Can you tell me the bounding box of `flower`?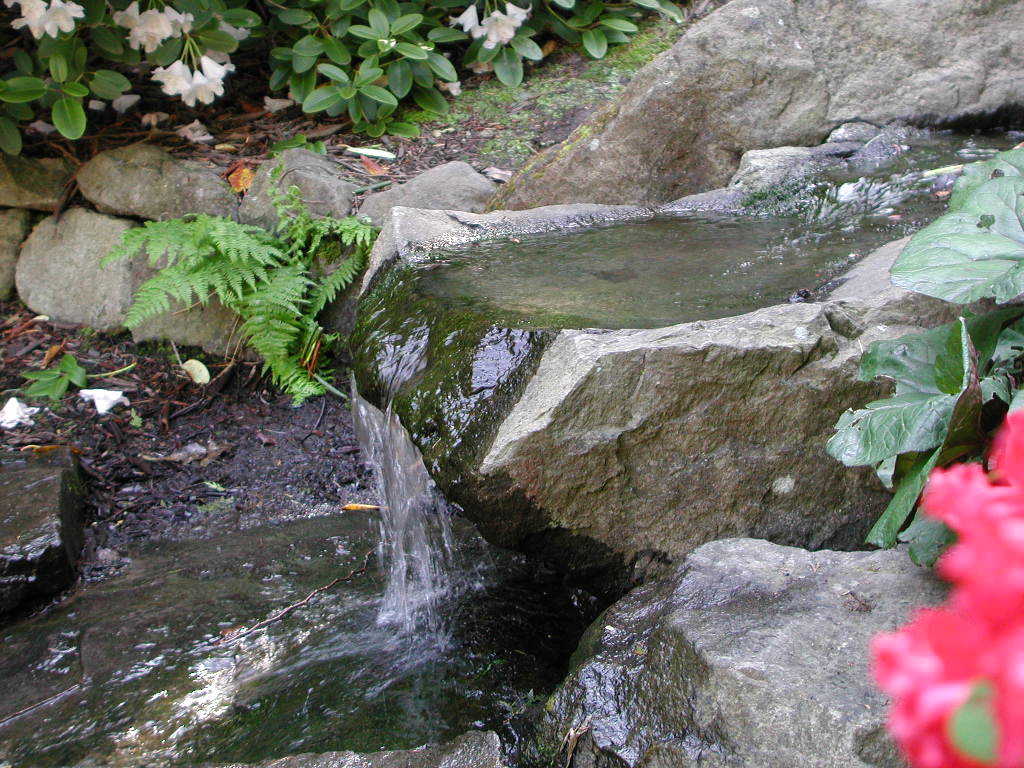
BBox(507, 0, 527, 31).
